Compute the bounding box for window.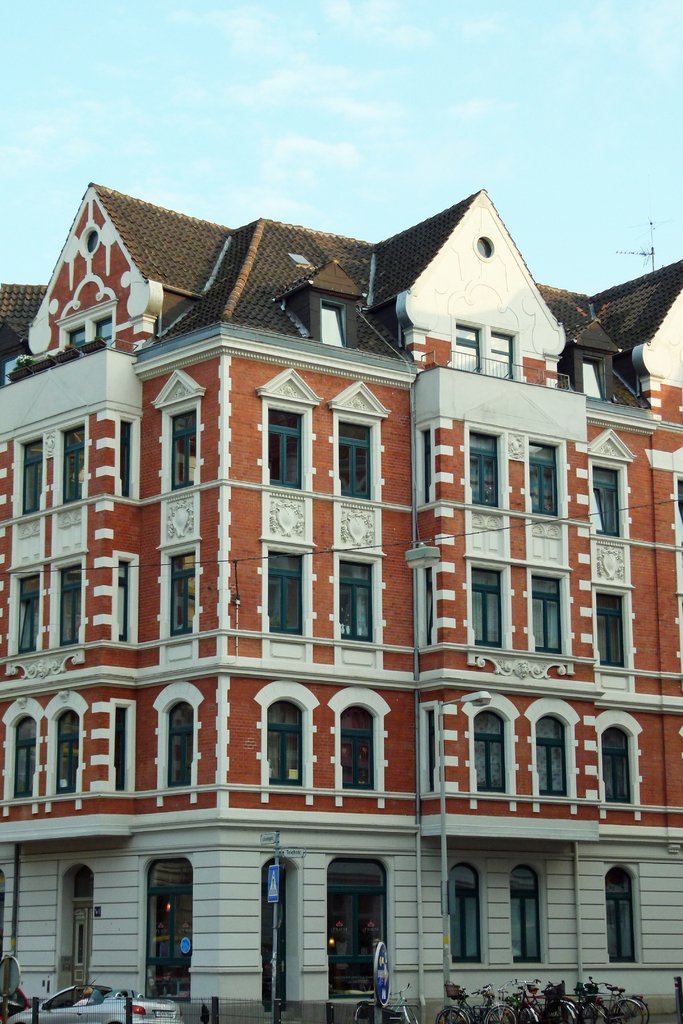
602, 712, 632, 807.
